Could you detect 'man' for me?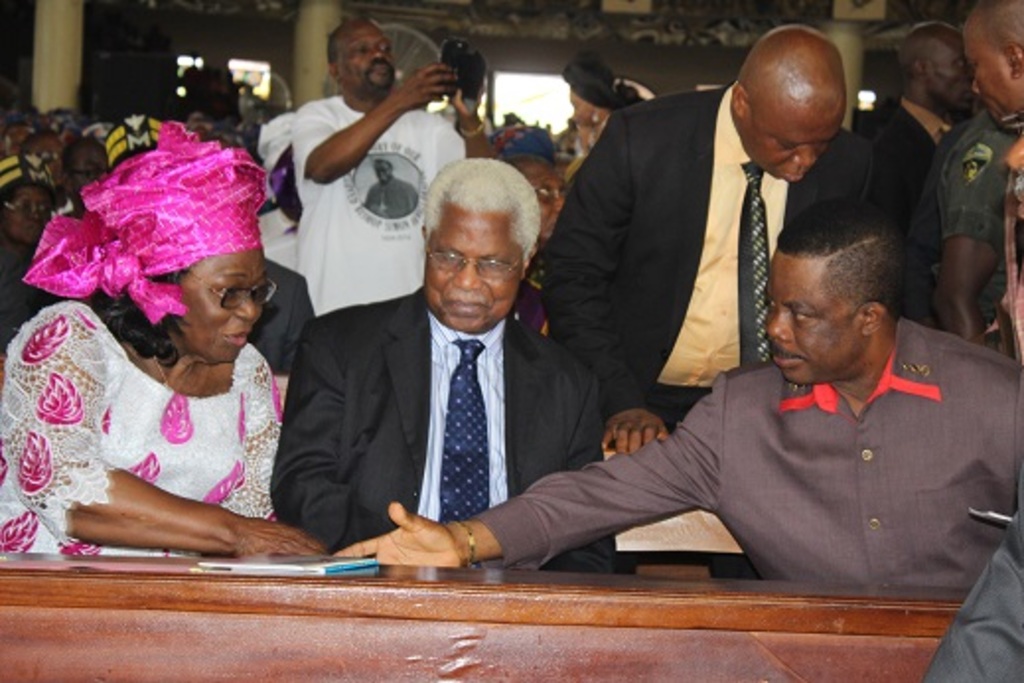
Detection result: locate(969, 0, 1022, 351).
